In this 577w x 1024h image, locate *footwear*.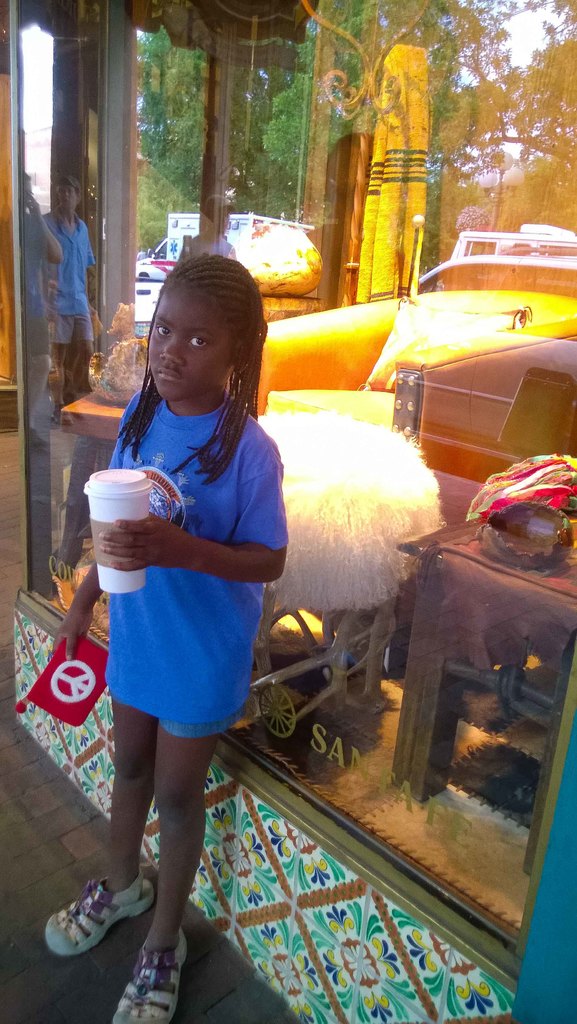
Bounding box: 39,885,127,964.
